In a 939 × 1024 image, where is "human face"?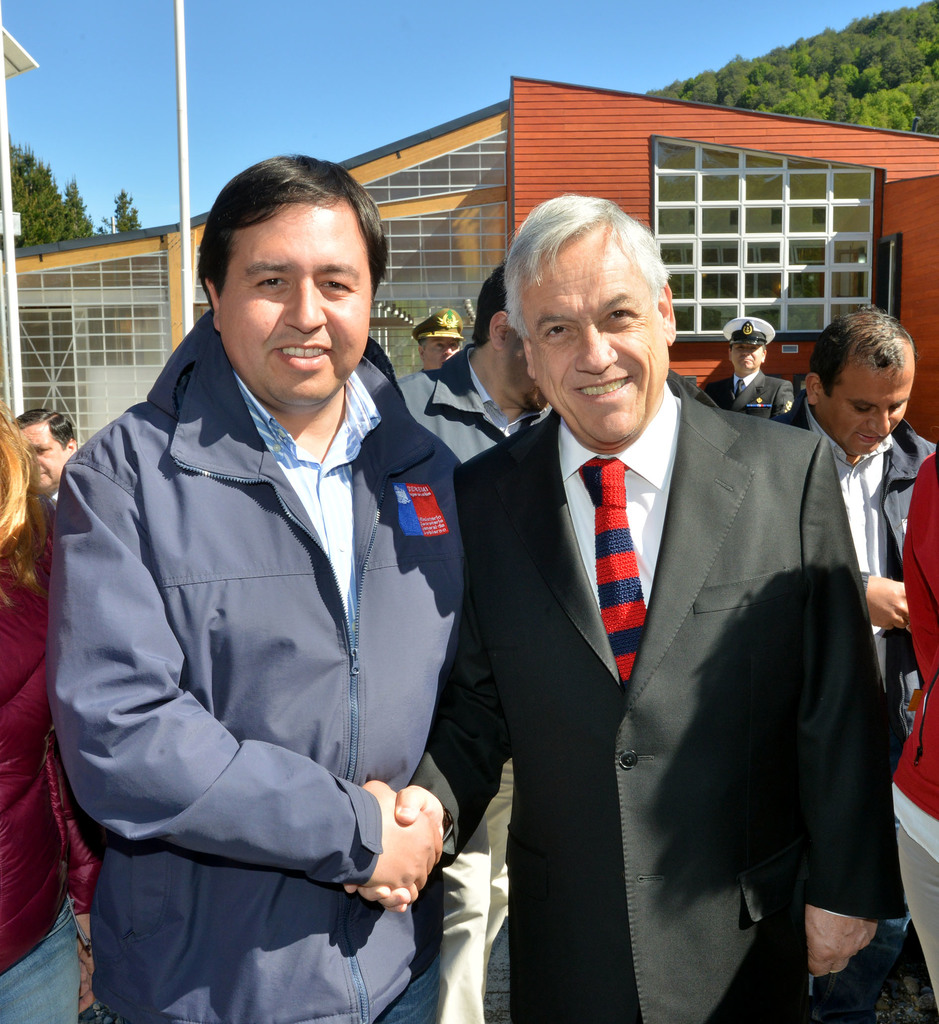
BBox(723, 342, 763, 372).
